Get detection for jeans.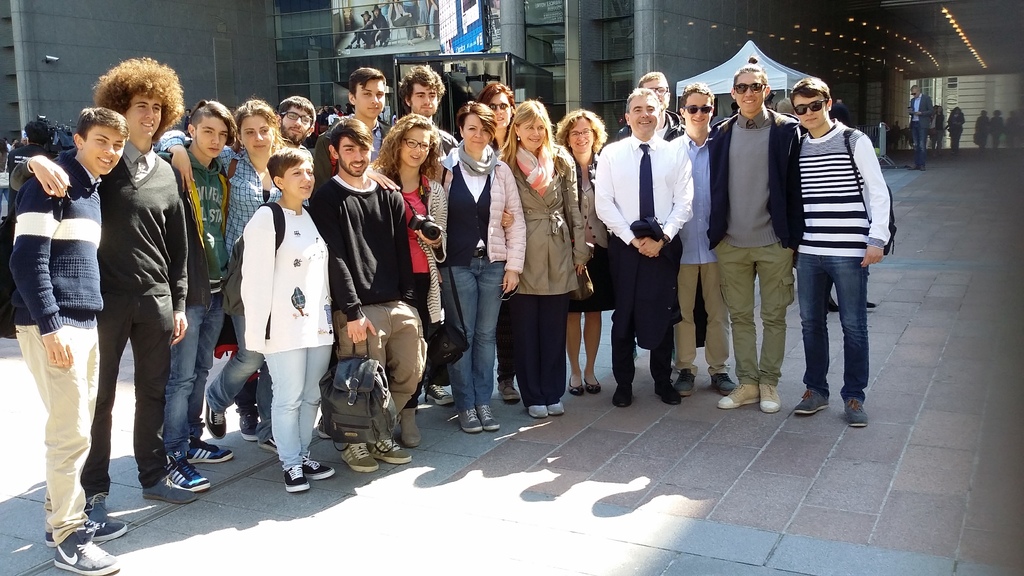
Detection: {"left": 717, "top": 246, "right": 798, "bottom": 386}.
